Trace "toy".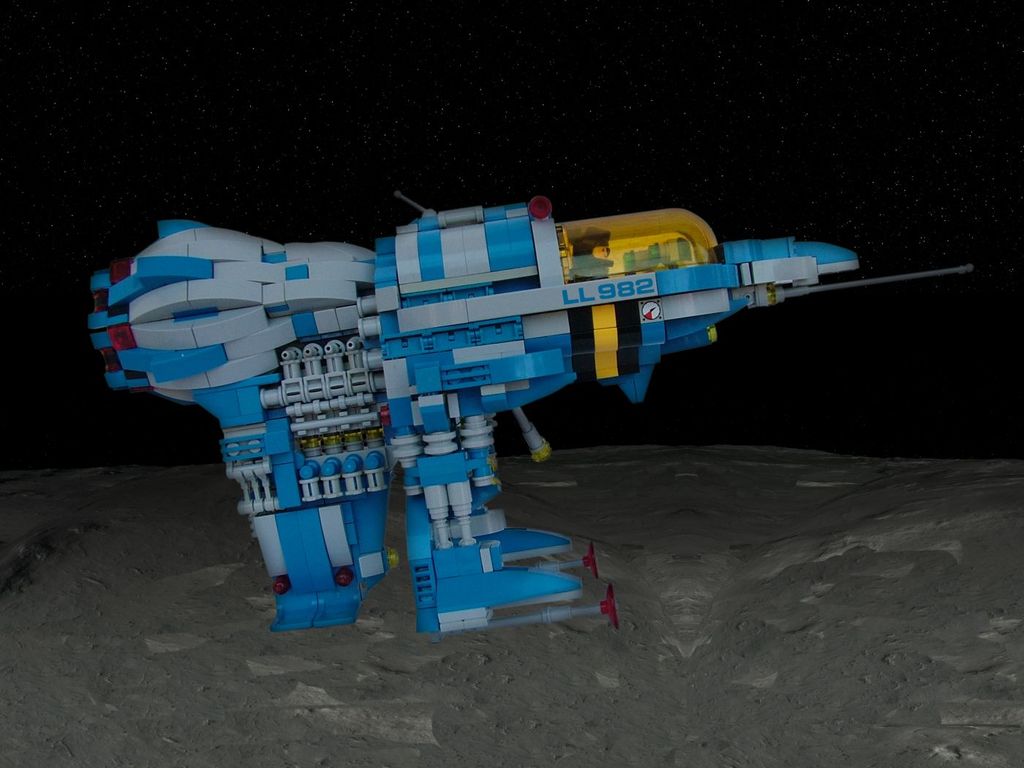
Traced to x1=115 y1=197 x2=959 y2=594.
